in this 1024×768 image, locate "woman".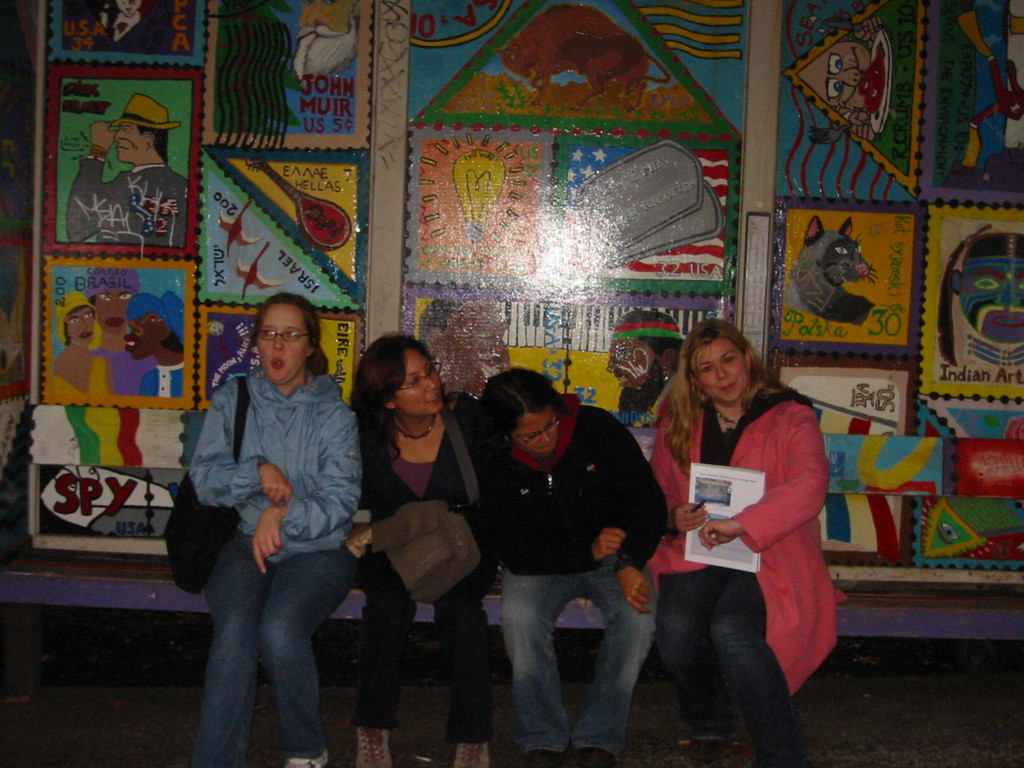
Bounding box: bbox=[634, 316, 847, 767].
